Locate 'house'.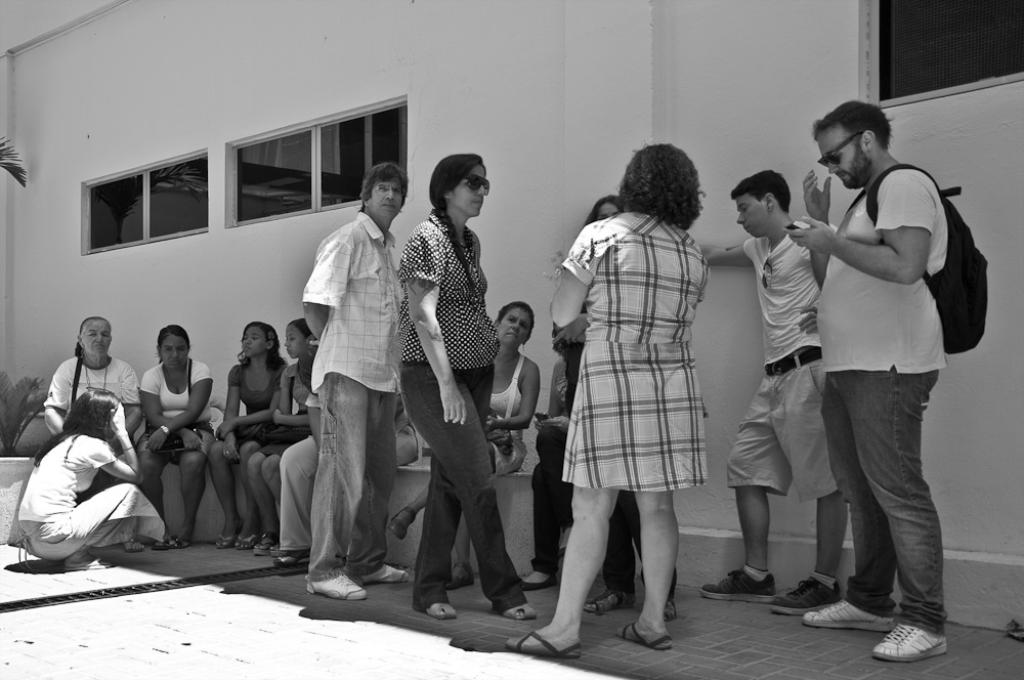
Bounding box: l=0, t=0, r=1023, b=635.
